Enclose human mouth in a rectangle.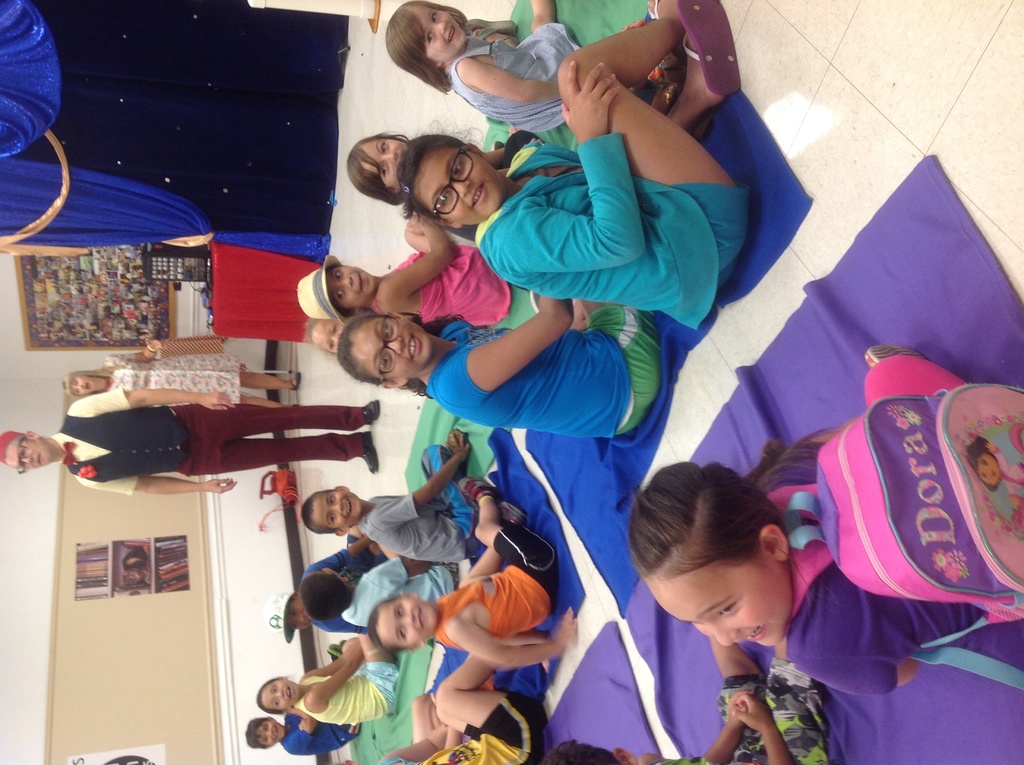
{"left": 36, "top": 451, "right": 44, "bottom": 466}.
